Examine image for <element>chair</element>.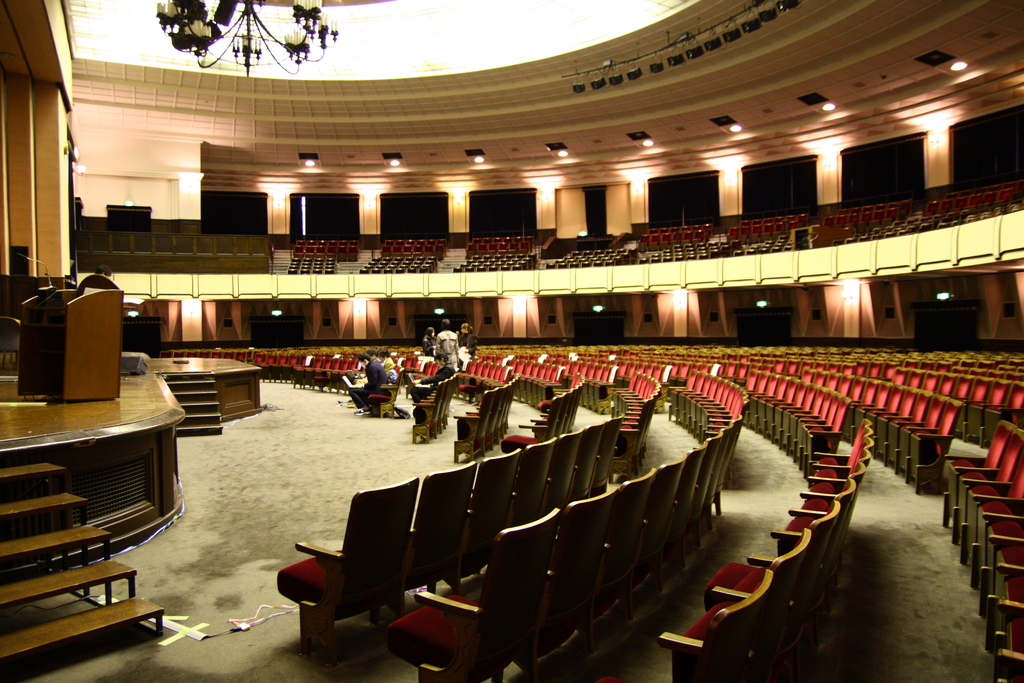
Examination result: <region>414, 457, 485, 604</region>.
